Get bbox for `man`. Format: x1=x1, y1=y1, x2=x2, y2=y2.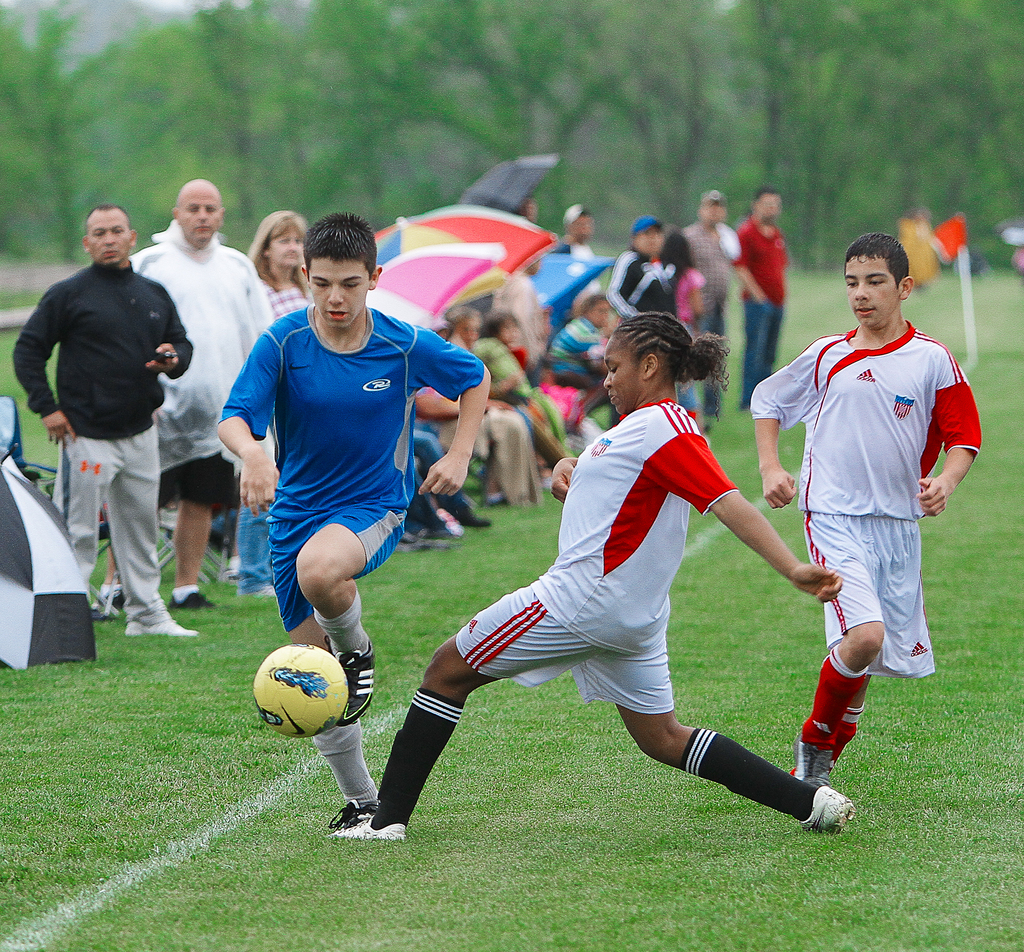
x1=735, y1=186, x2=785, y2=407.
